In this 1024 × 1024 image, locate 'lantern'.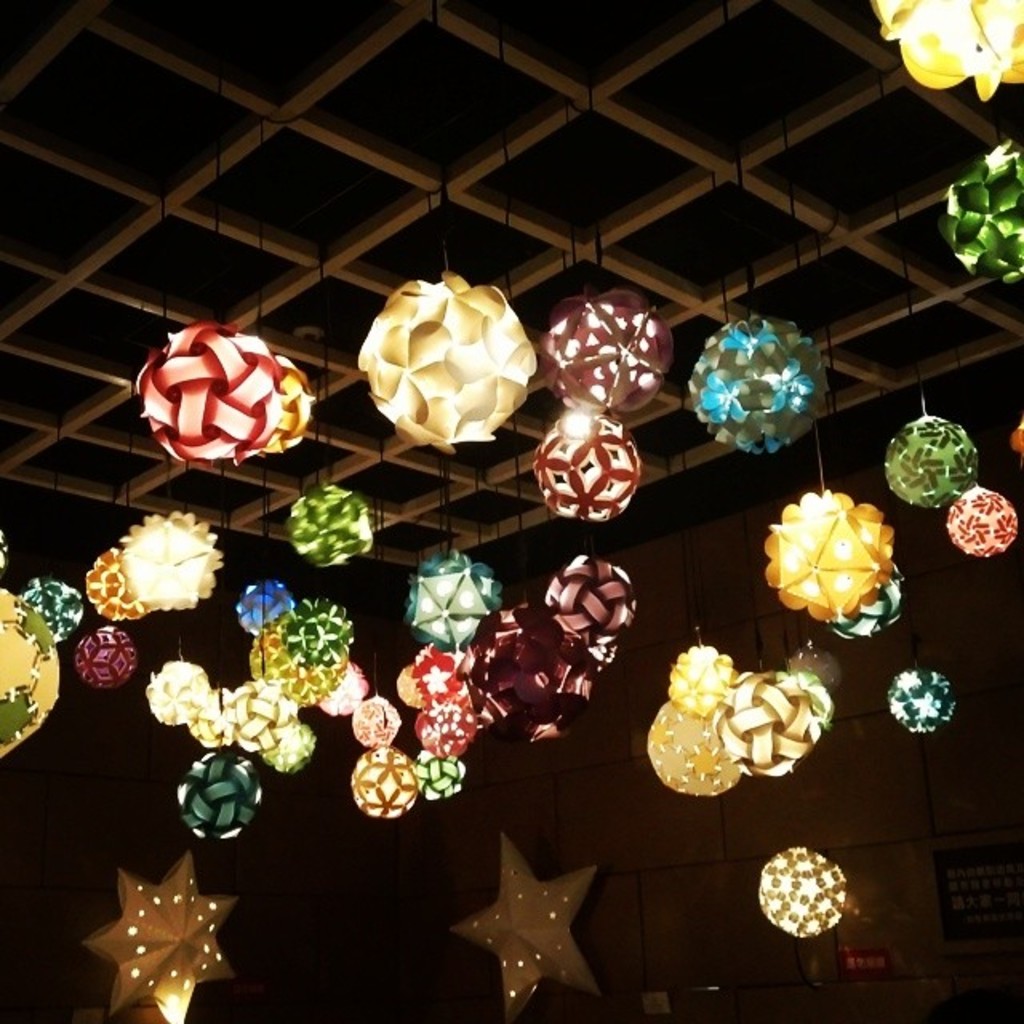
Bounding box: [358,269,539,443].
